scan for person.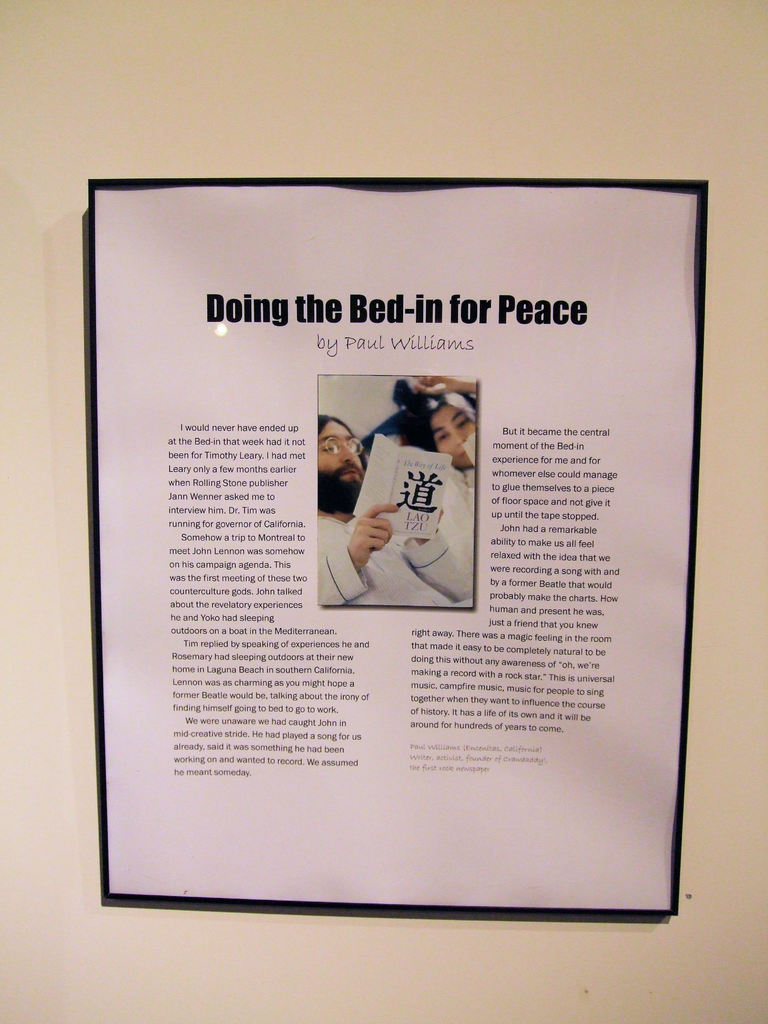
Scan result: rect(314, 417, 420, 601).
